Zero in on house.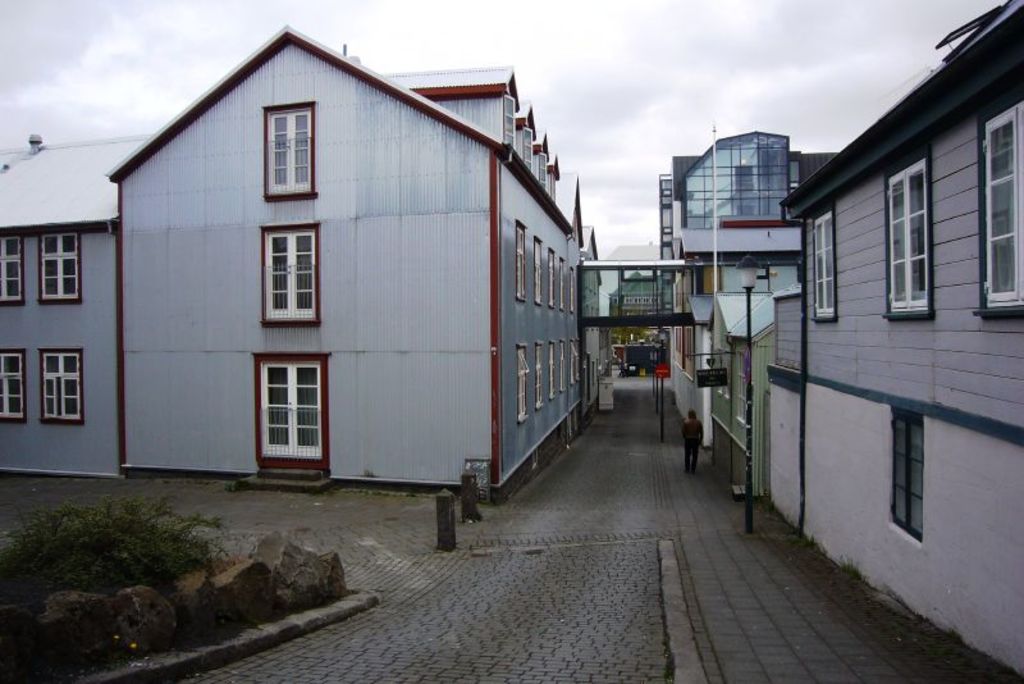
Zeroed in: region(0, 22, 608, 512).
